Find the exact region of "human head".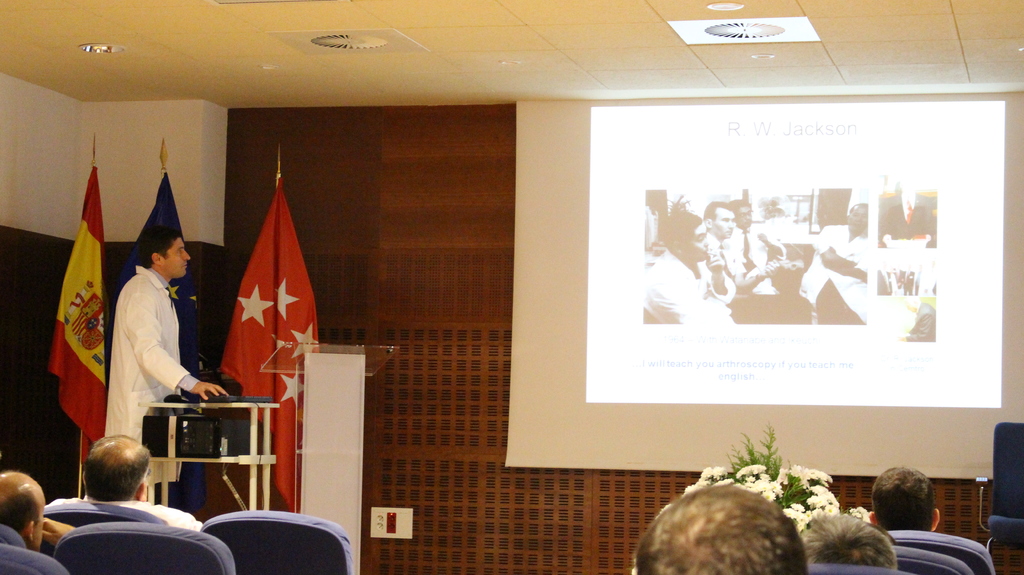
Exact region: 0,471,45,552.
